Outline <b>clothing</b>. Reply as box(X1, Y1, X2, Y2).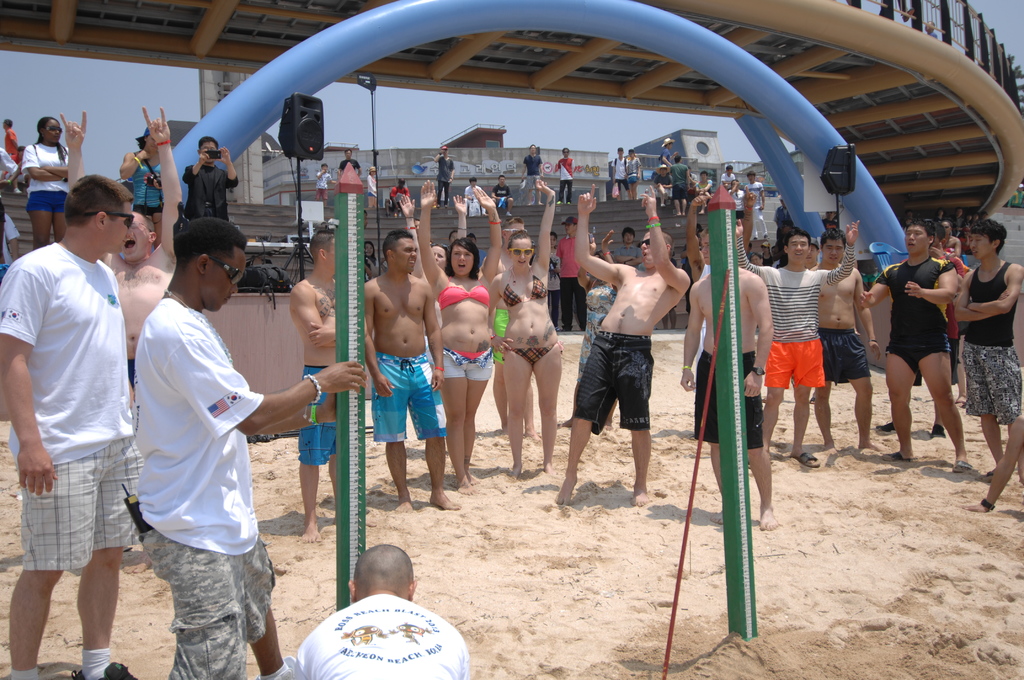
box(559, 158, 575, 195).
